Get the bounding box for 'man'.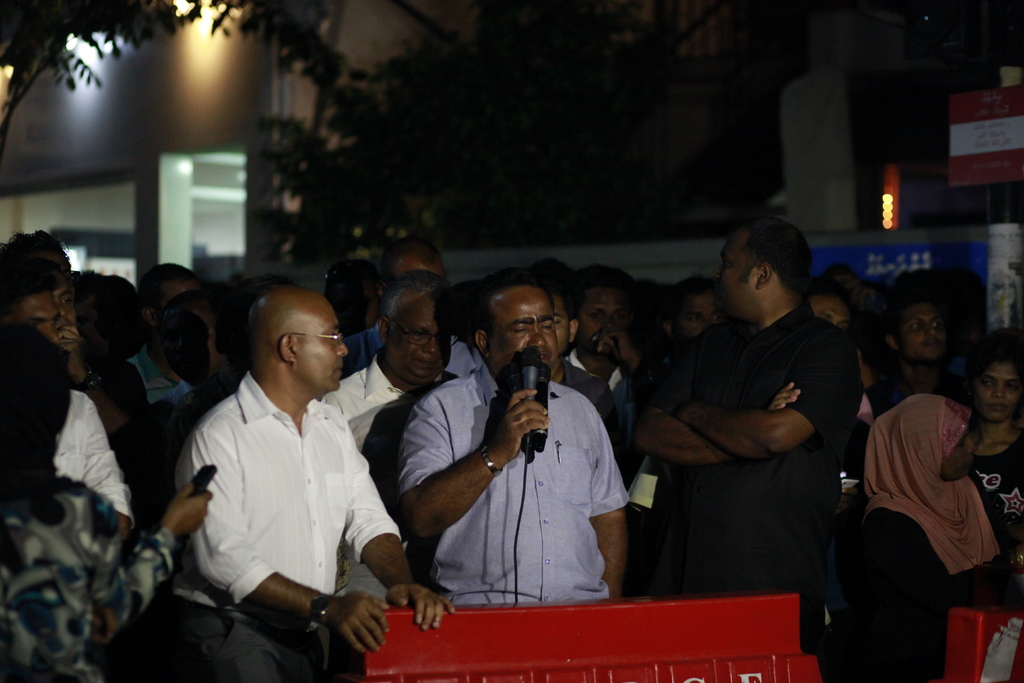
x1=806, y1=278, x2=856, y2=328.
